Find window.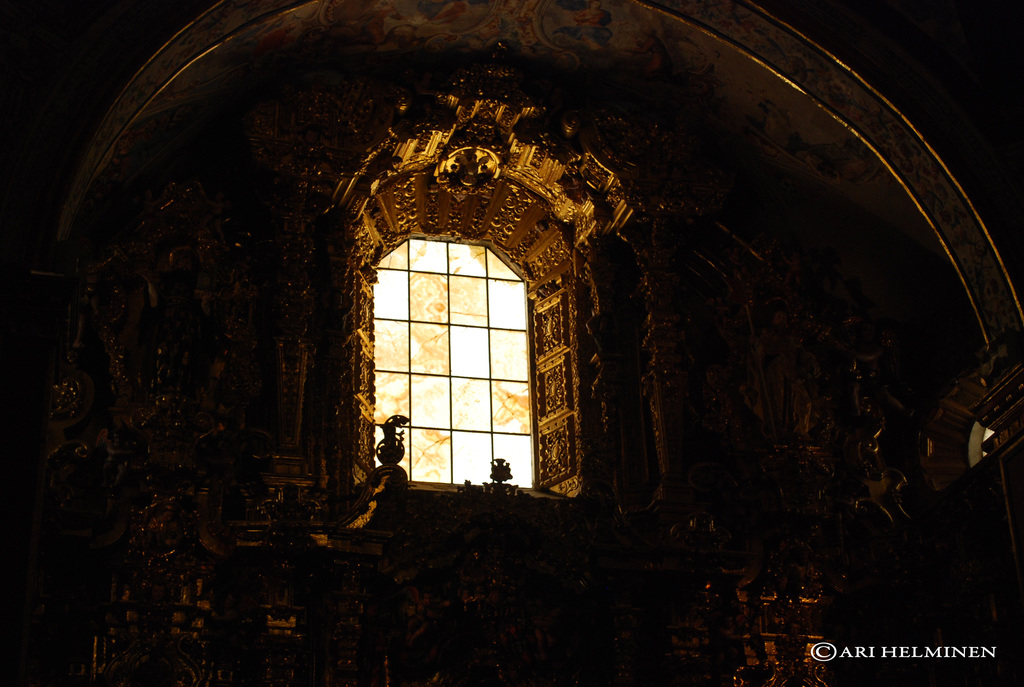
Rect(351, 193, 552, 490).
